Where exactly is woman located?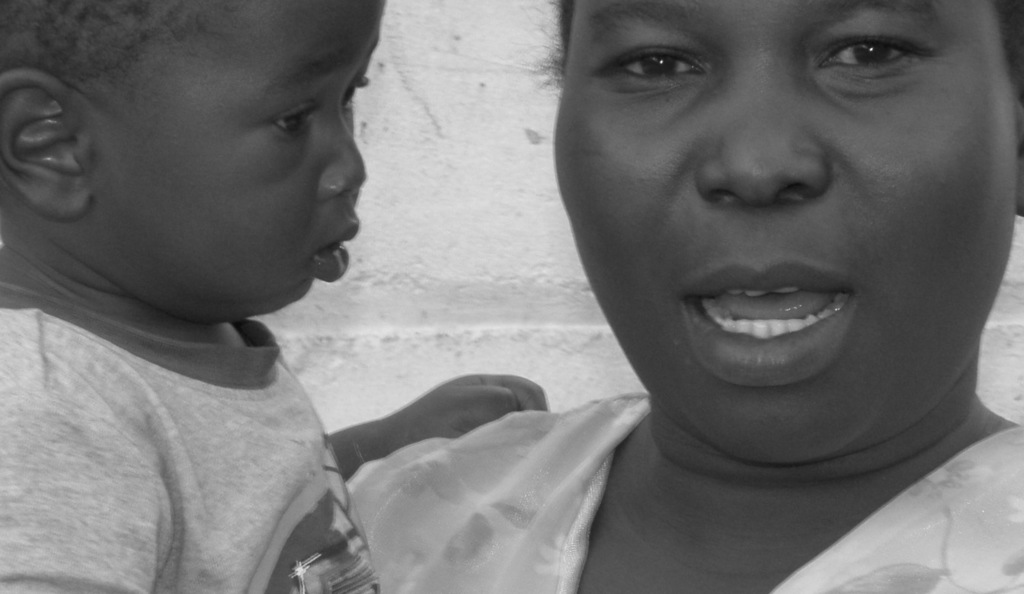
Its bounding box is x1=345 y1=0 x2=1020 y2=592.
